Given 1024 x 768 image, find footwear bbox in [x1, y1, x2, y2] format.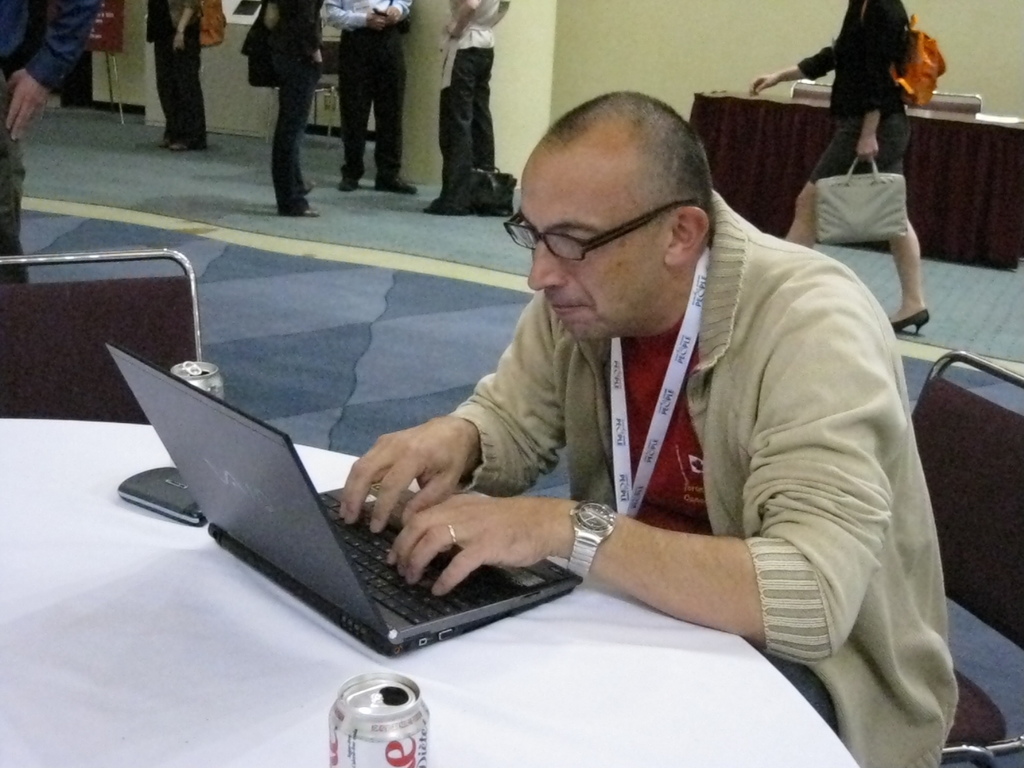
[296, 205, 321, 218].
